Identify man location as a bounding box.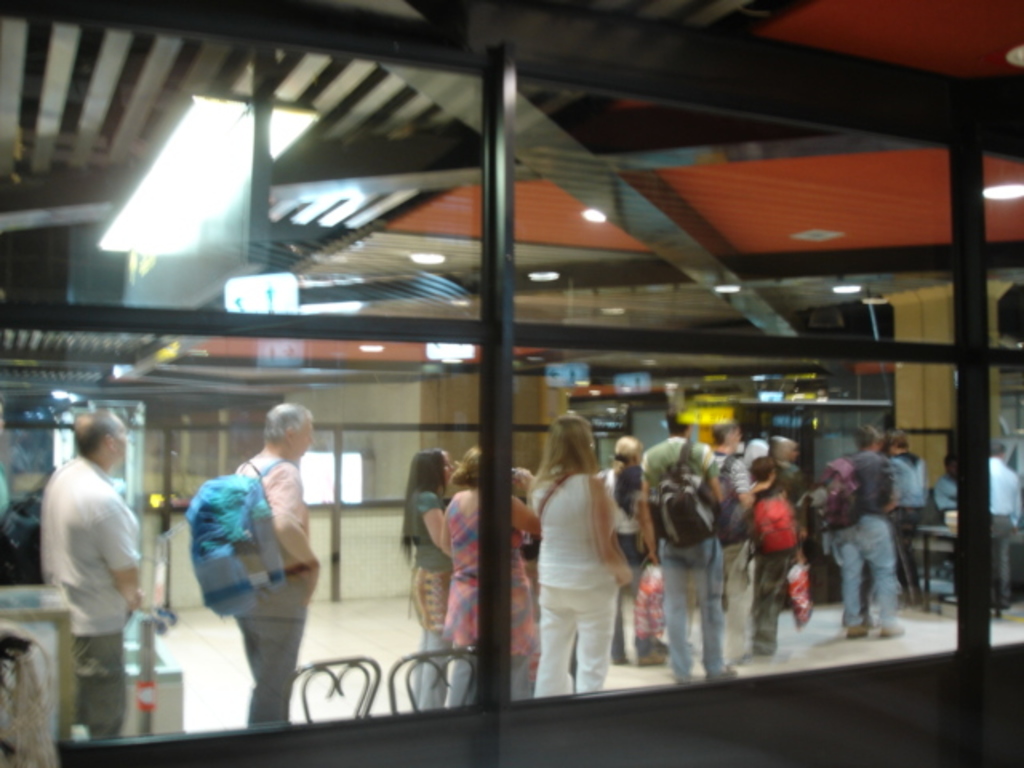
Rect(893, 430, 931, 595).
